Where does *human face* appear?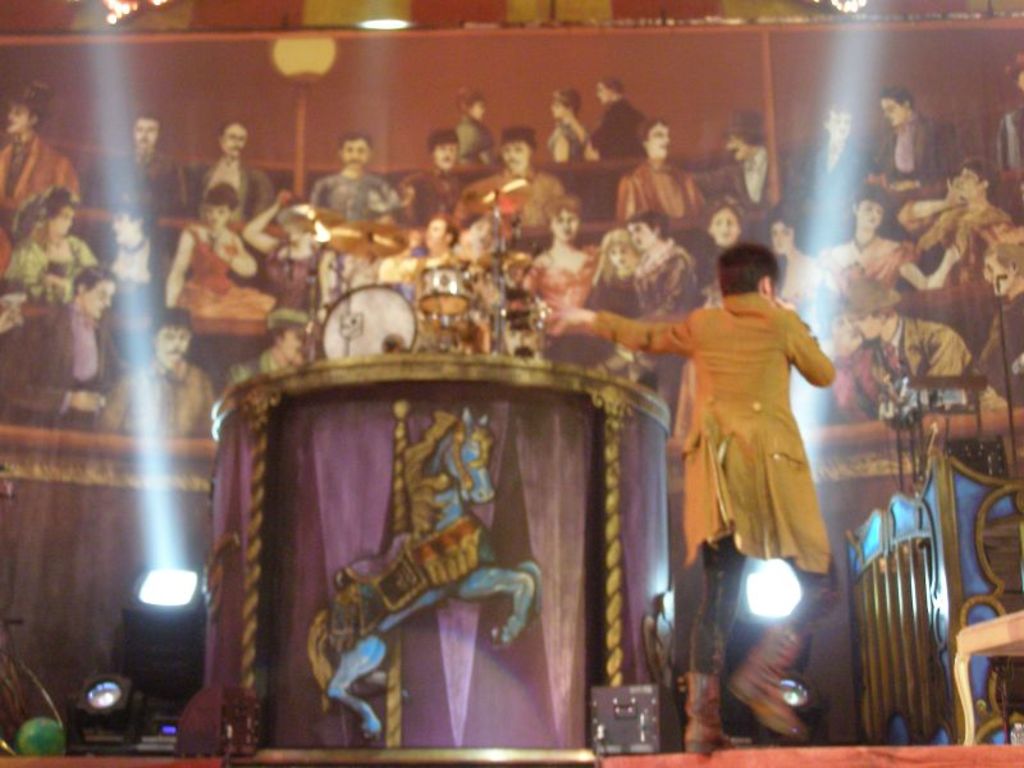
Appears at <region>828, 108, 854, 140</region>.
